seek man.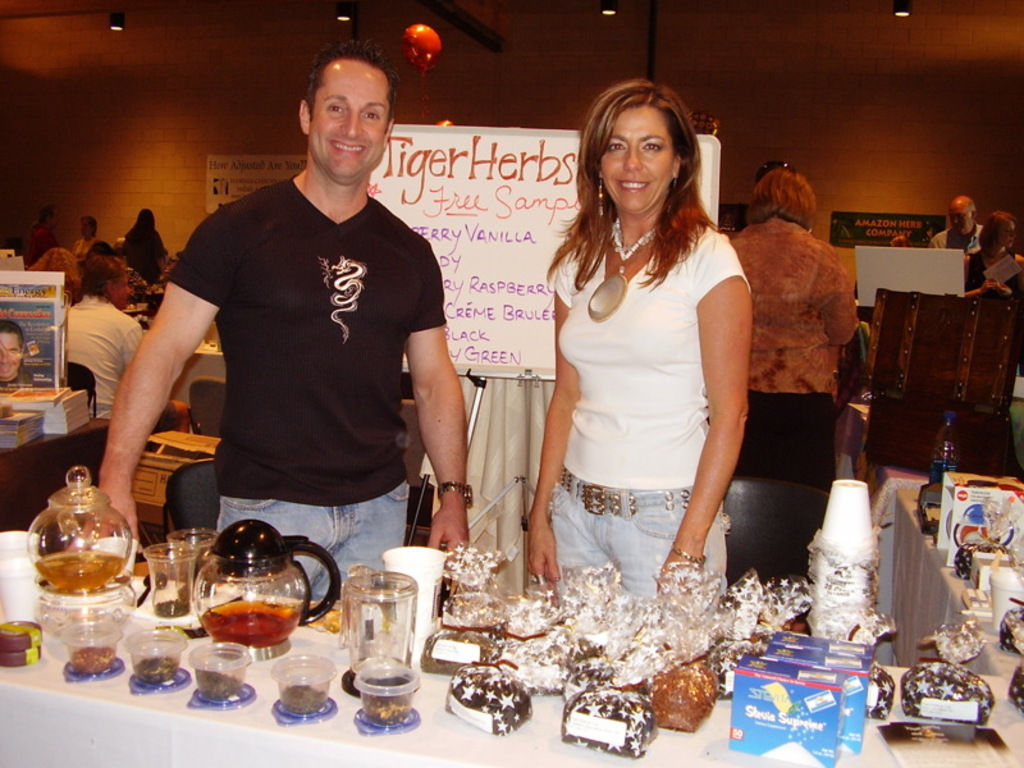
bbox=[64, 253, 187, 435].
